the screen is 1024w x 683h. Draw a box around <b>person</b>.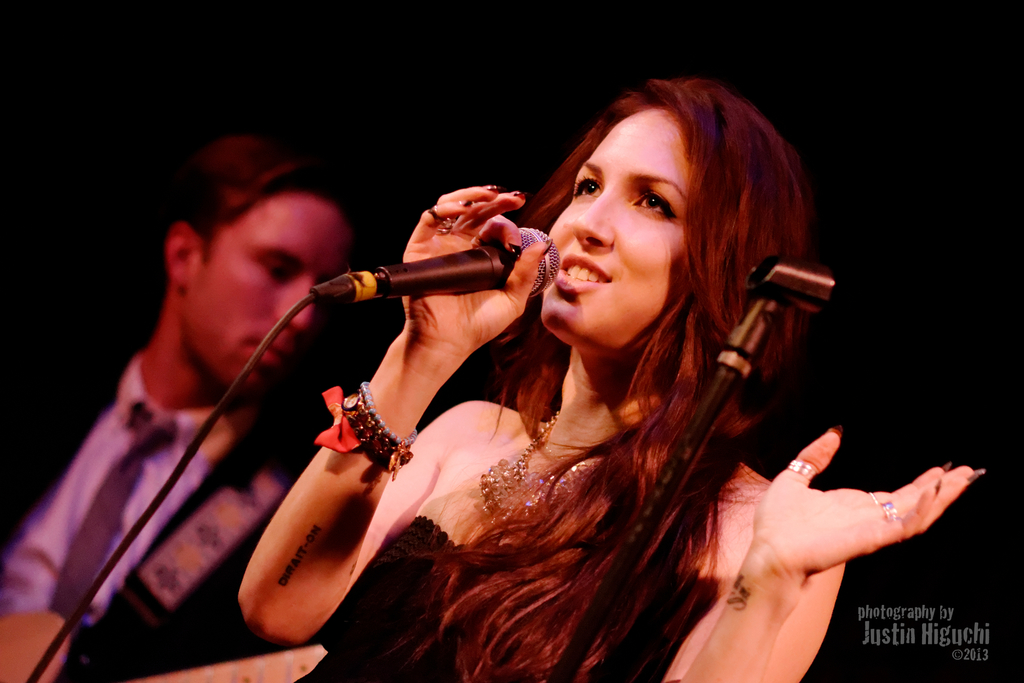
l=0, t=135, r=356, b=682.
